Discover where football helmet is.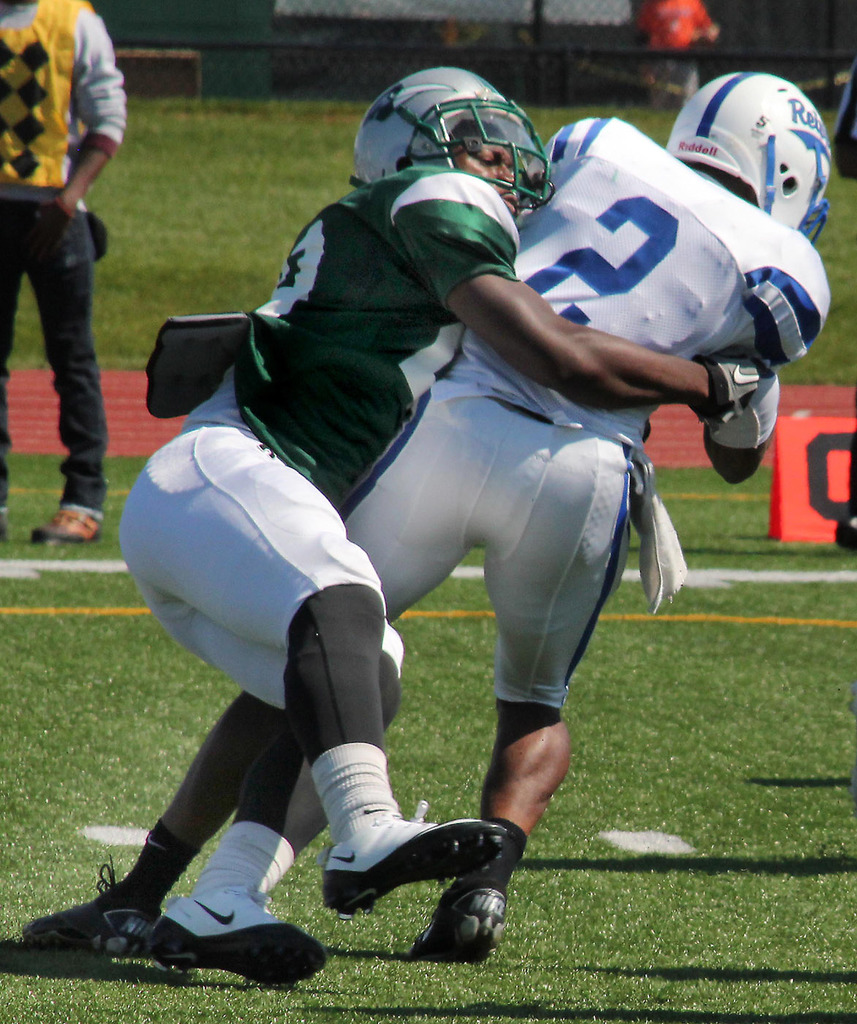
Discovered at detection(663, 69, 830, 248).
